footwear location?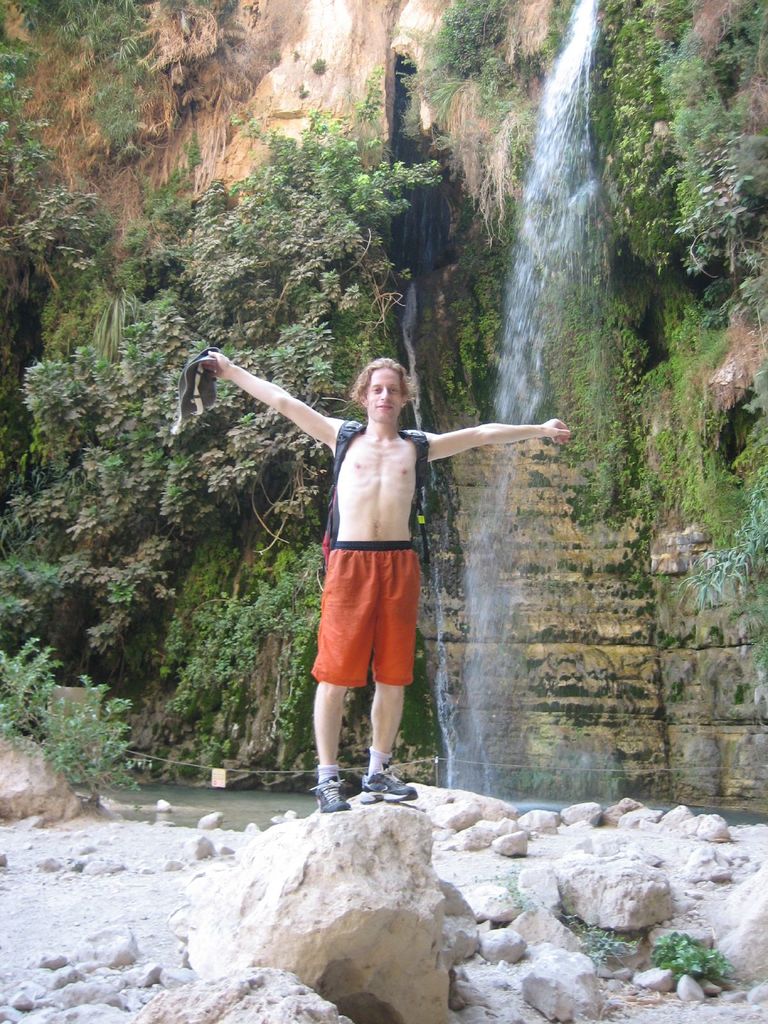
left=355, top=767, right=424, bottom=803
